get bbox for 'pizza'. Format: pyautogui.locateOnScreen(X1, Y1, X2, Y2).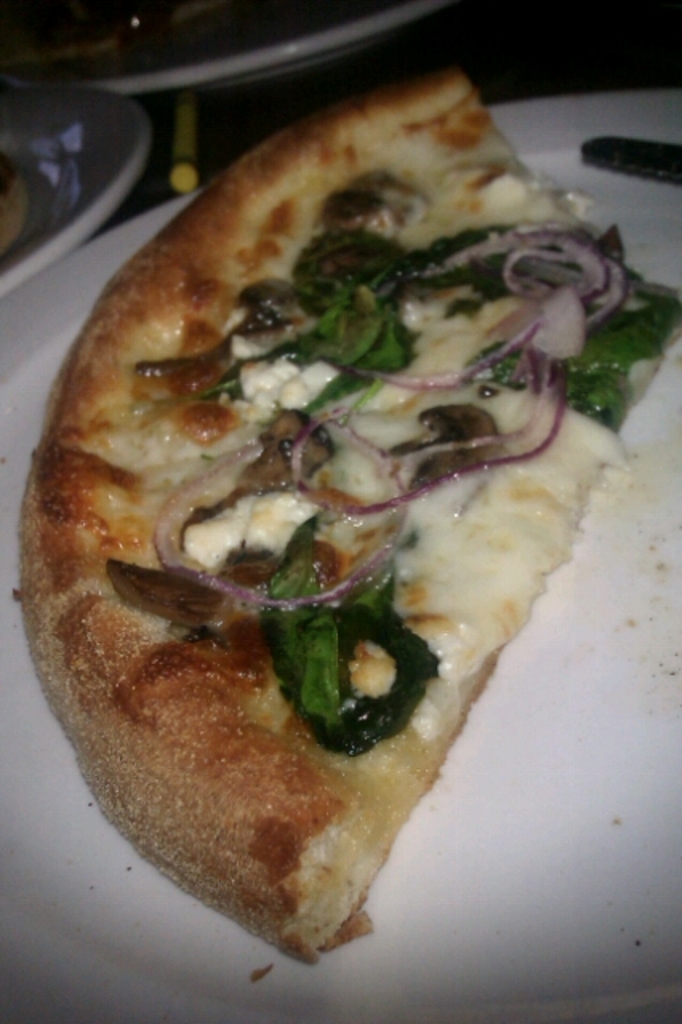
pyautogui.locateOnScreen(30, 59, 663, 1000).
